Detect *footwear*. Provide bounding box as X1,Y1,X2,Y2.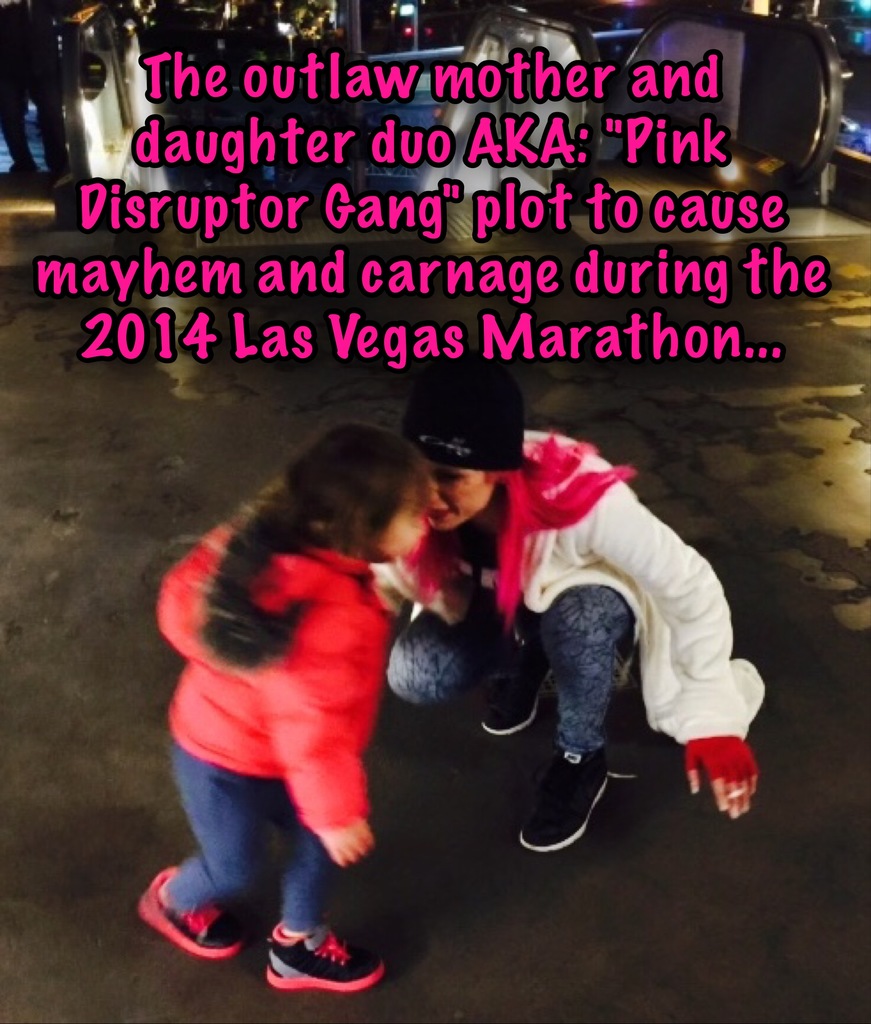
509,744,614,837.
